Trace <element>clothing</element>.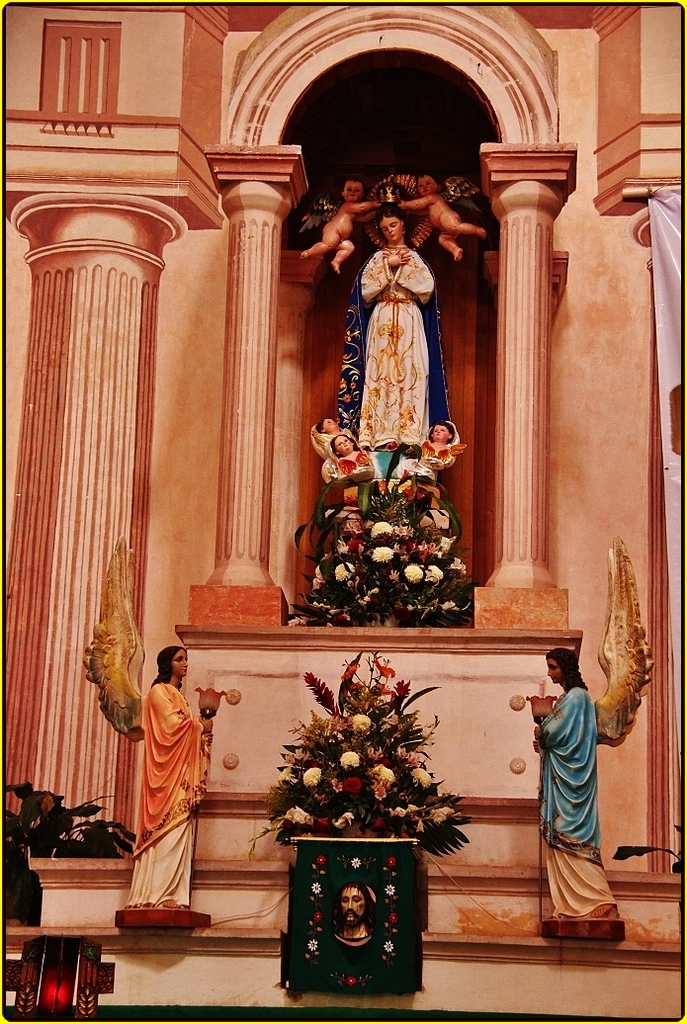
Traced to {"x1": 309, "y1": 422, "x2": 335, "y2": 461}.
